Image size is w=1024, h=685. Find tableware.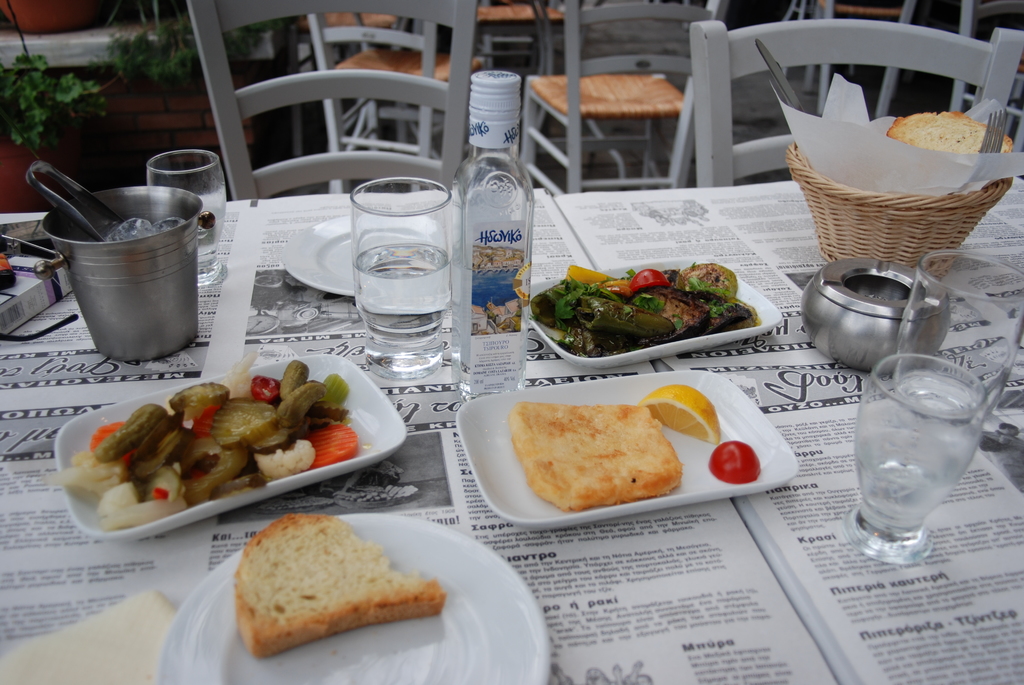
{"x1": 281, "y1": 214, "x2": 458, "y2": 294}.
